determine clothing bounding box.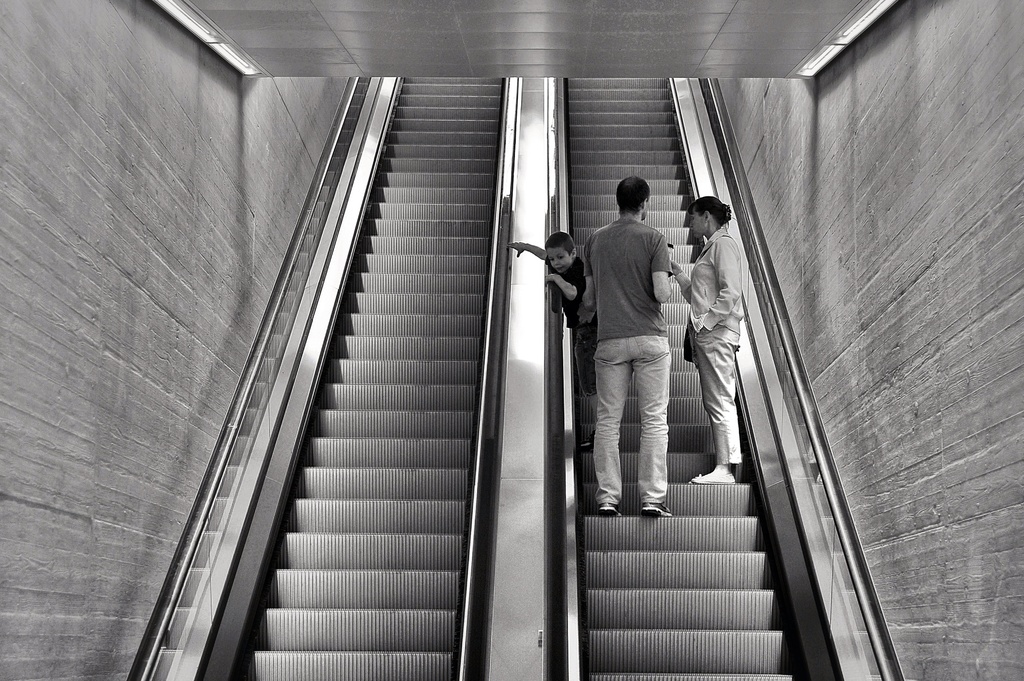
Determined: x1=675 y1=220 x2=741 y2=463.
